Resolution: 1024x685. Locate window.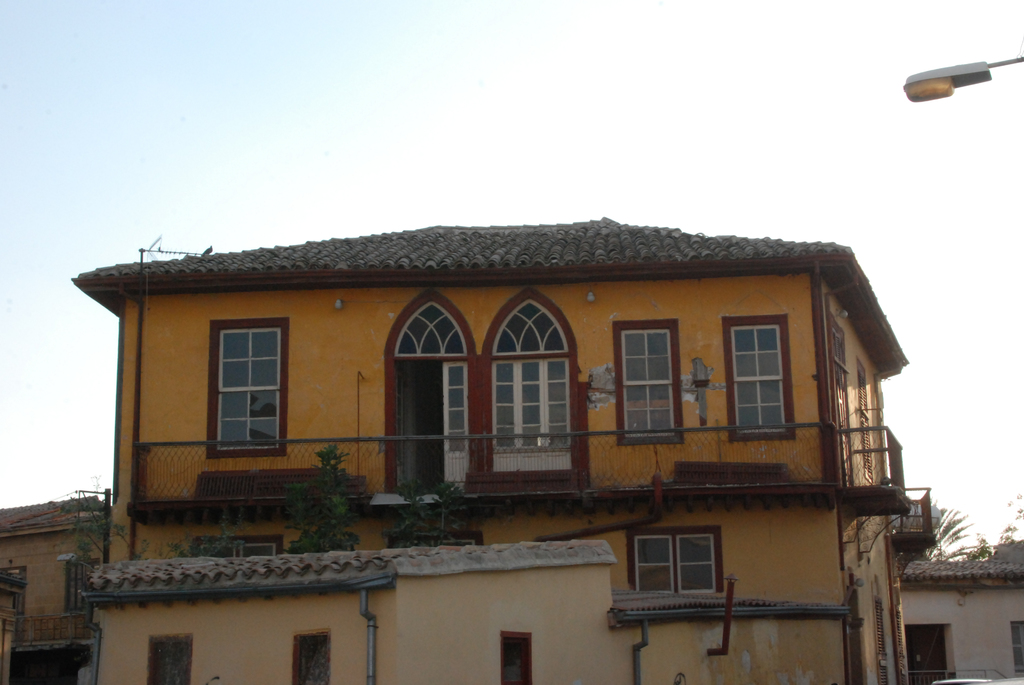
BBox(0, 563, 24, 633).
